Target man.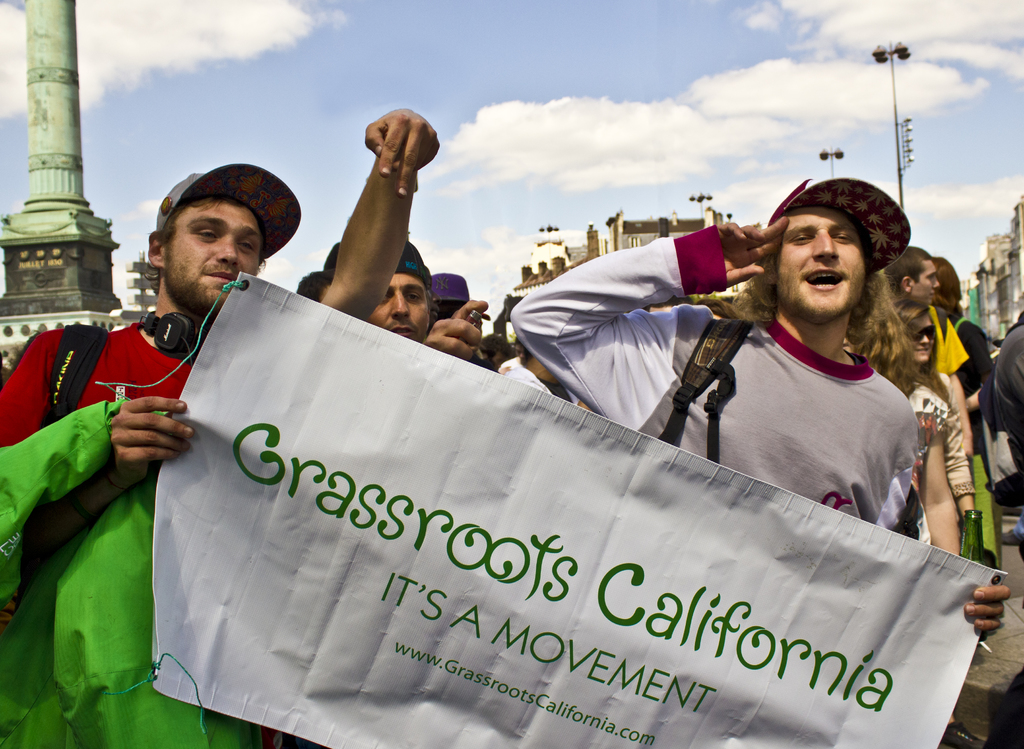
Target region: locate(365, 238, 490, 361).
